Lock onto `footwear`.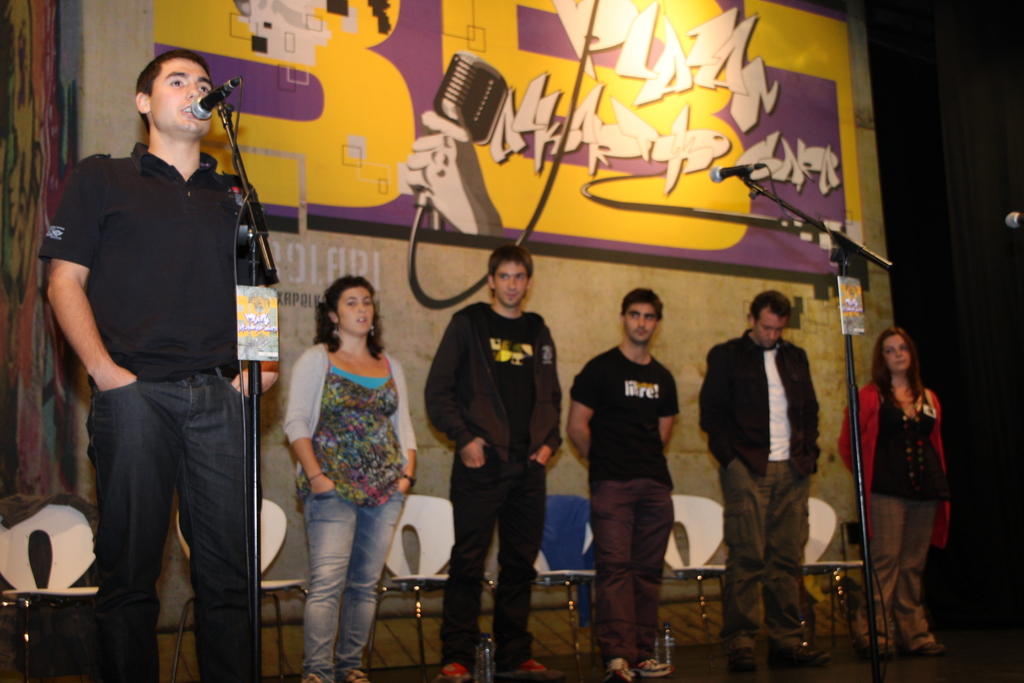
Locked: crop(495, 661, 566, 682).
